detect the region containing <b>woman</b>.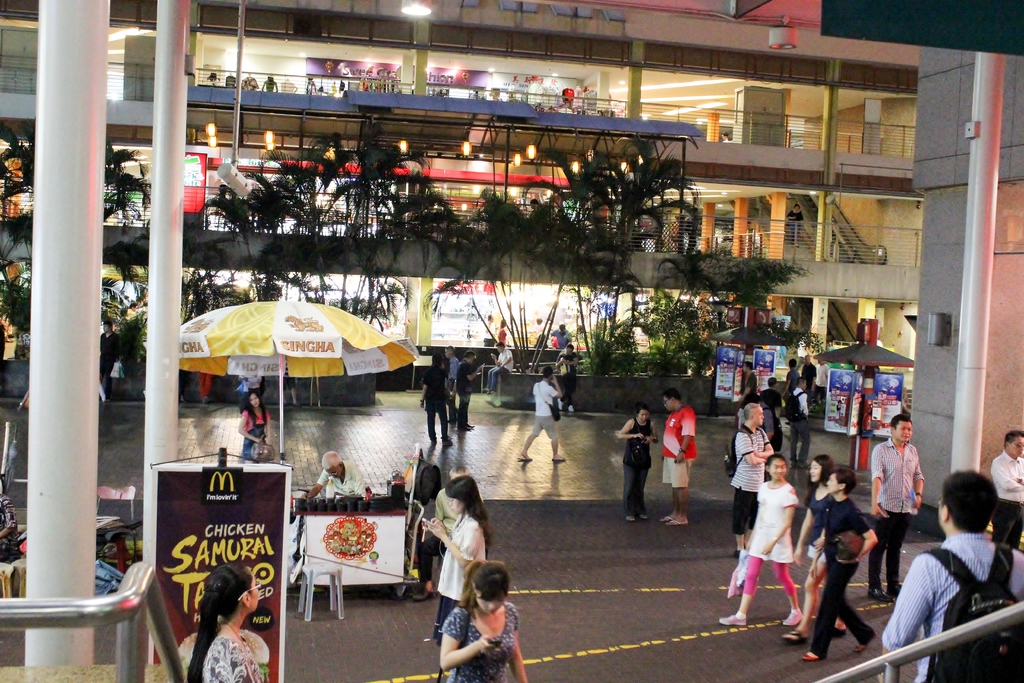
crop(730, 399, 773, 557).
